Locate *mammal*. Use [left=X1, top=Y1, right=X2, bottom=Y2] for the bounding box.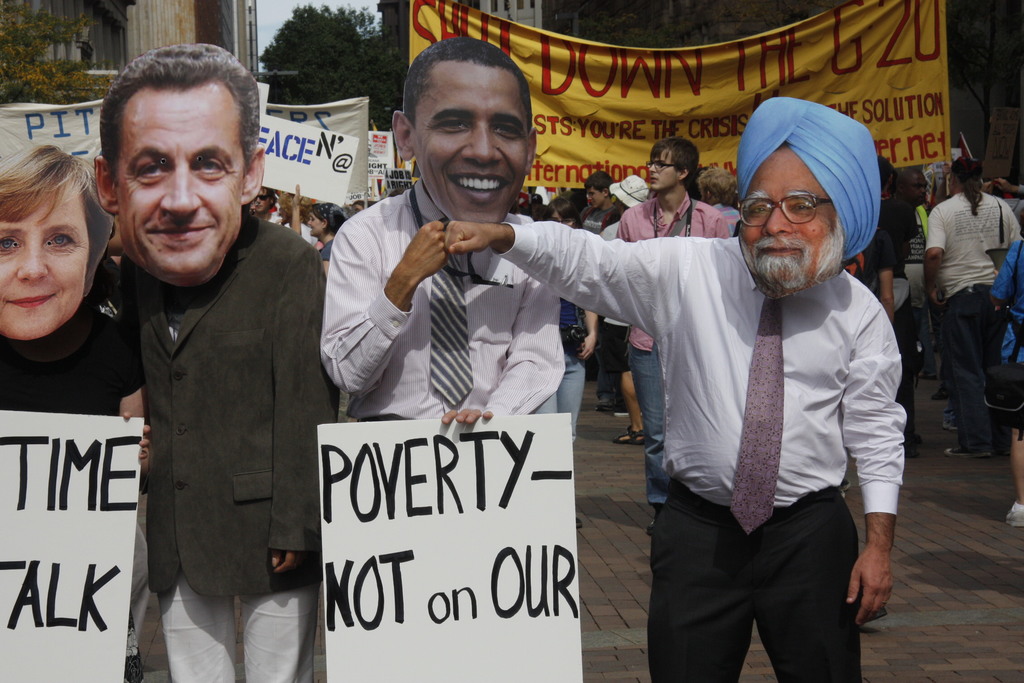
[left=90, top=40, right=330, bottom=682].
